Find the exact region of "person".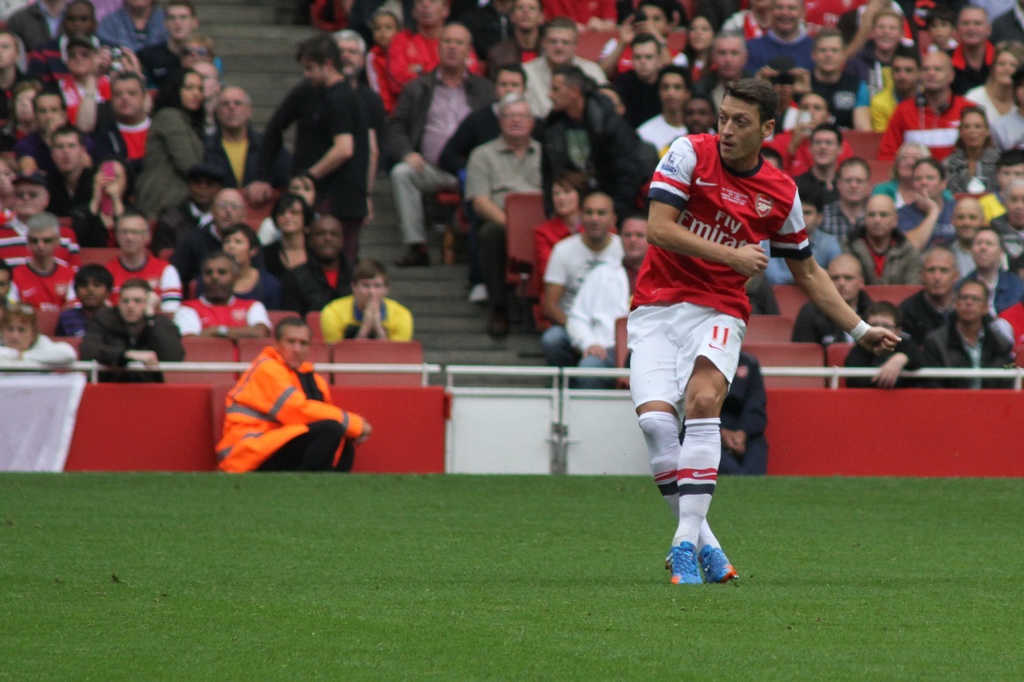
Exact region: (x1=362, y1=0, x2=409, y2=107).
